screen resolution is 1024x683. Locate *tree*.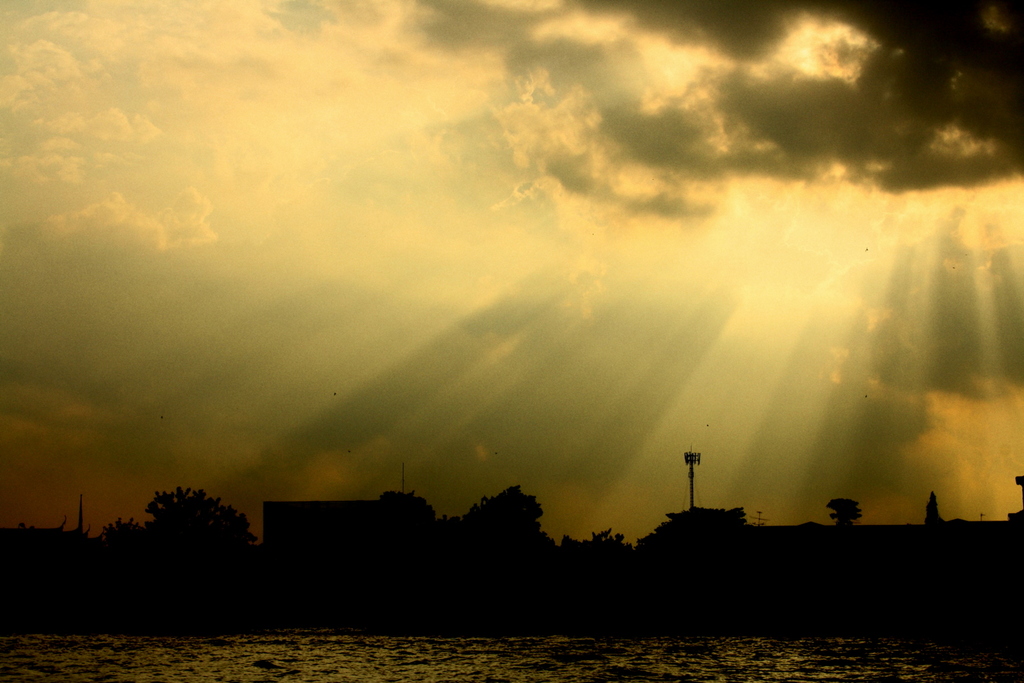
[x1=920, y1=490, x2=950, y2=530].
